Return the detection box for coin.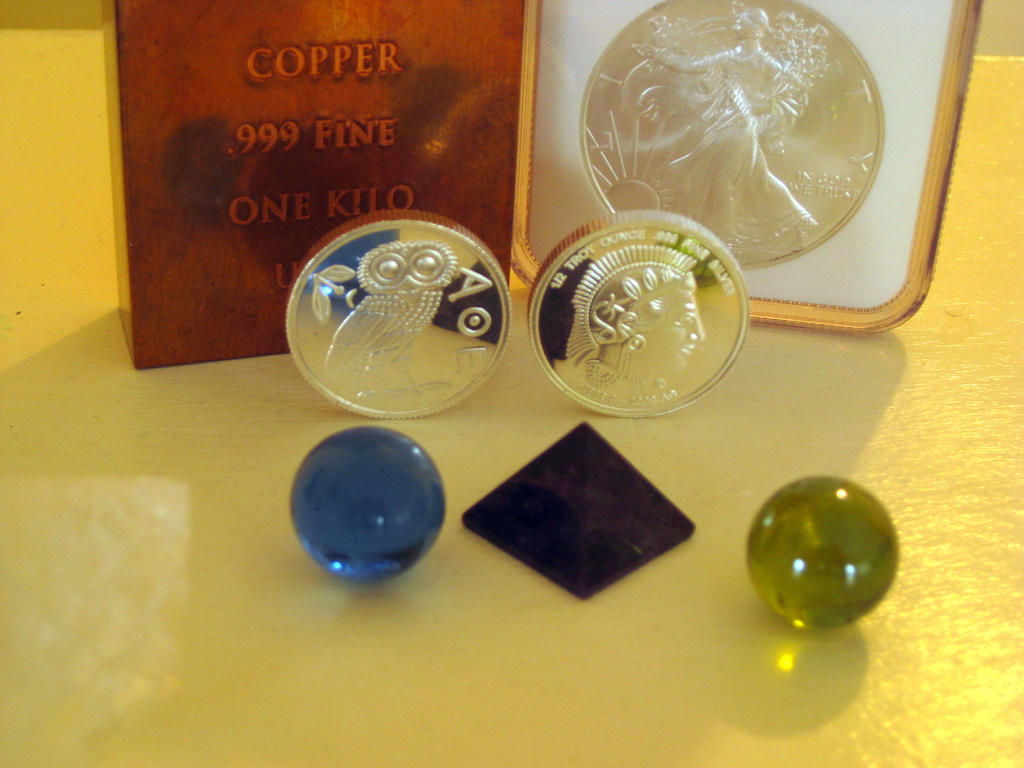
l=577, t=0, r=888, b=270.
